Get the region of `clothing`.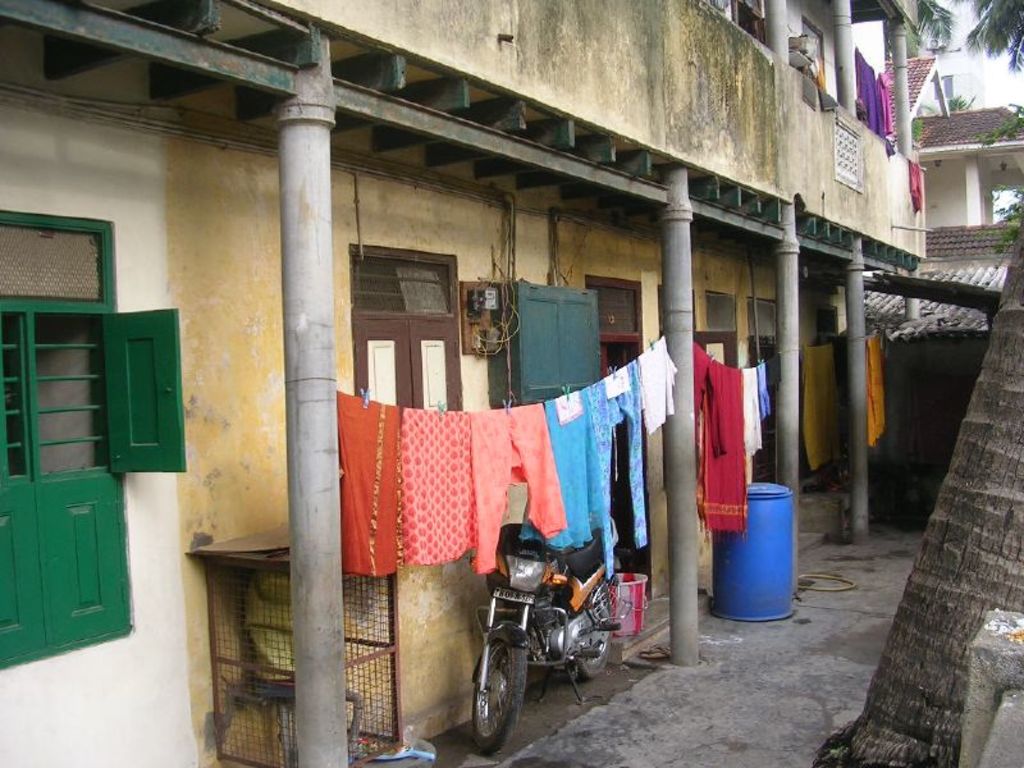
<region>324, 334, 680, 581</region>.
